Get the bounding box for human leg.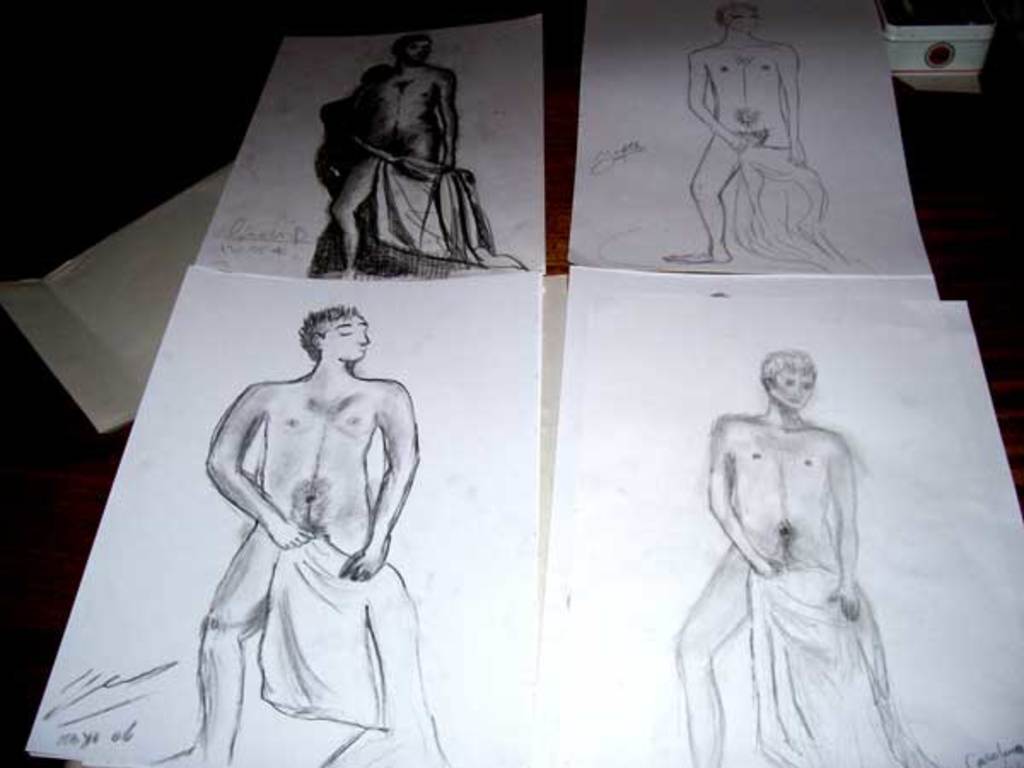
[672,543,751,766].
